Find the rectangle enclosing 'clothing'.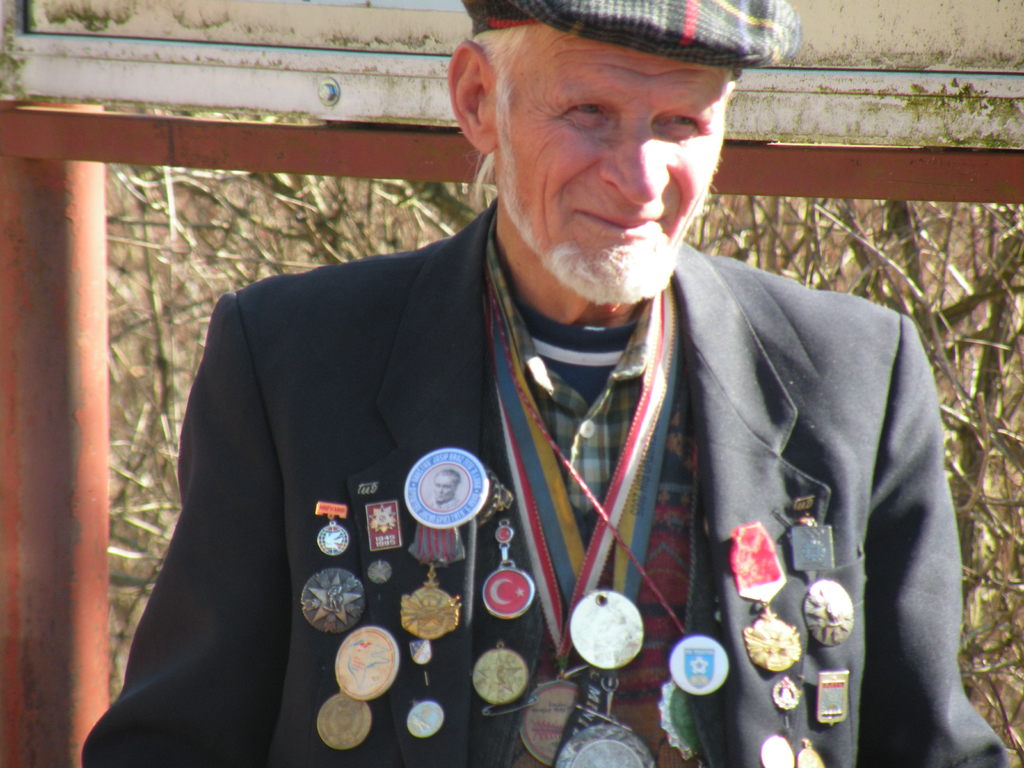
Rect(90, 203, 988, 767).
